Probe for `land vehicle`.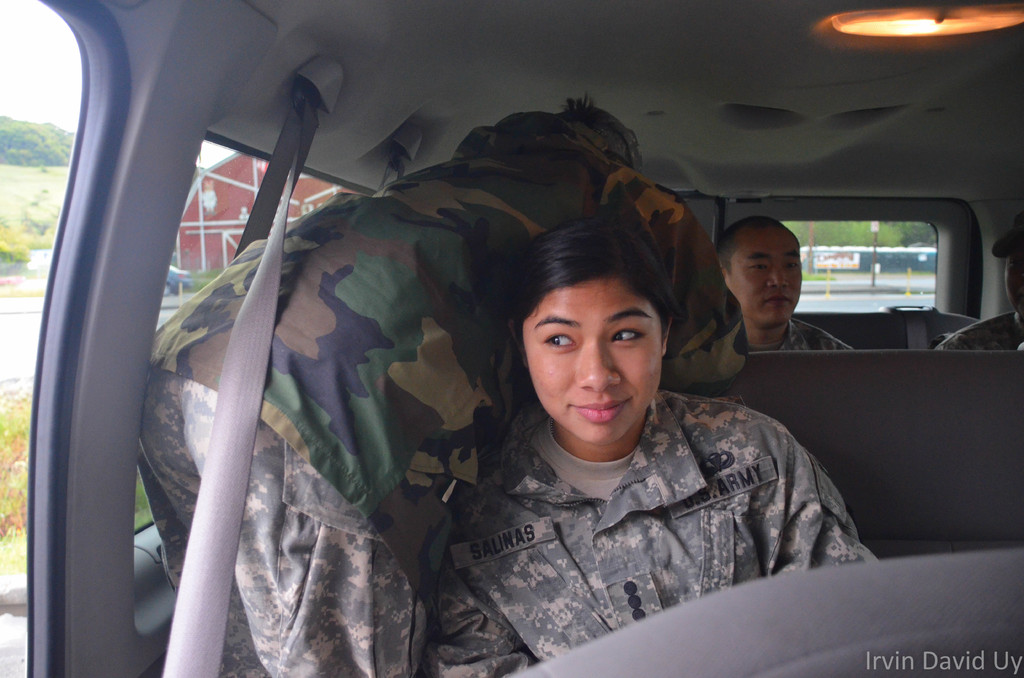
Probe result: 0 0 1023 677.
